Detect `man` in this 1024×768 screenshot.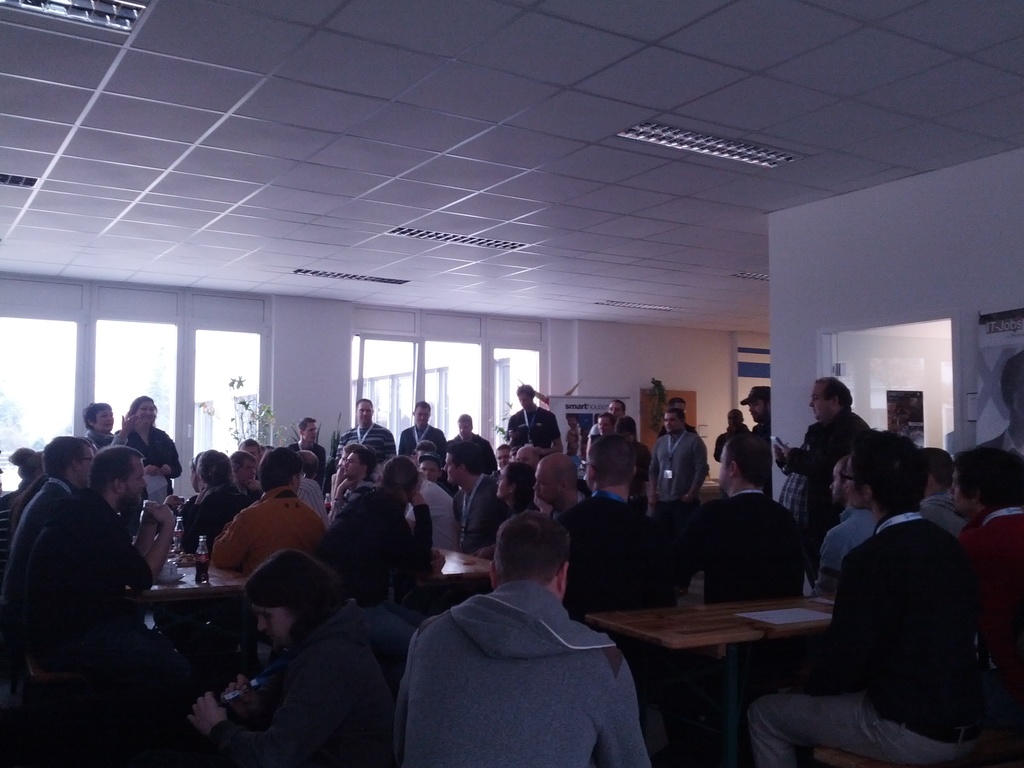
Detection: (left=12, top=435, right=97, bottom=593).
